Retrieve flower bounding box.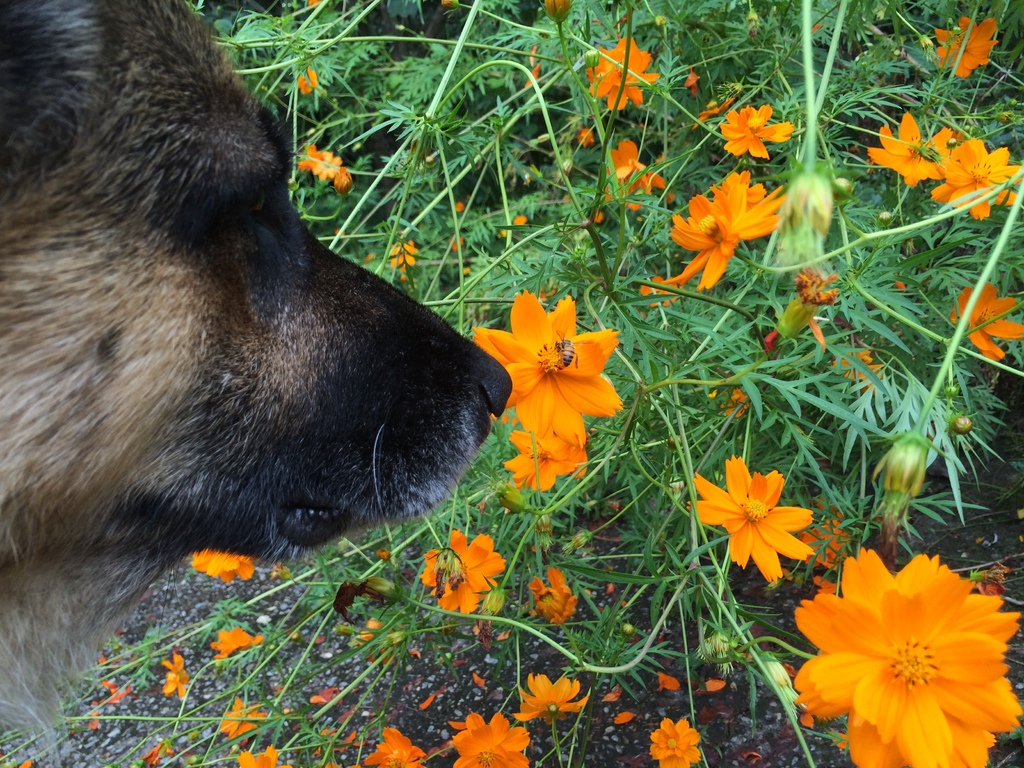
Bounding box: x1=574, y1=127, x2=594, y2=150.
